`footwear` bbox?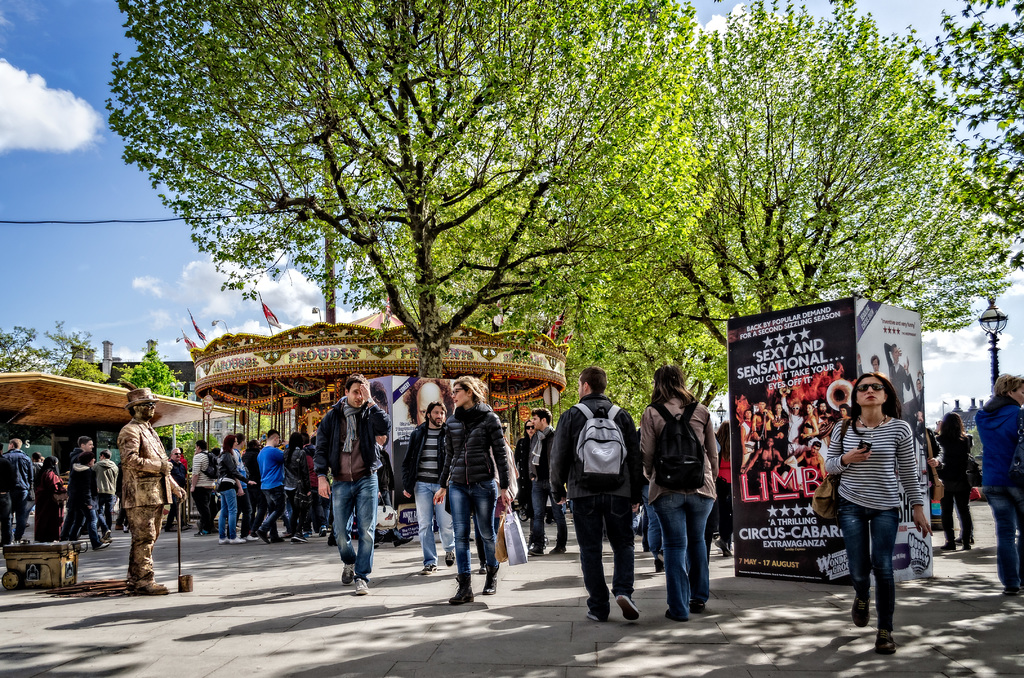
pyautogui.locateOnScreen(271, 534, 284, 541)
